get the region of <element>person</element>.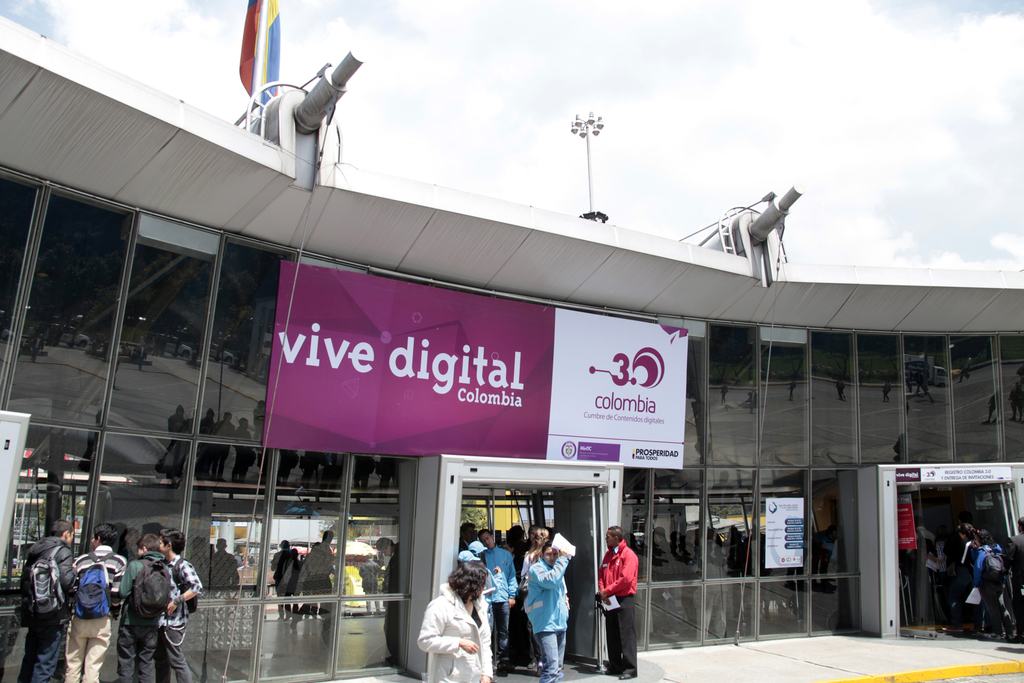
bbox=[119, 534, 170, 682].
